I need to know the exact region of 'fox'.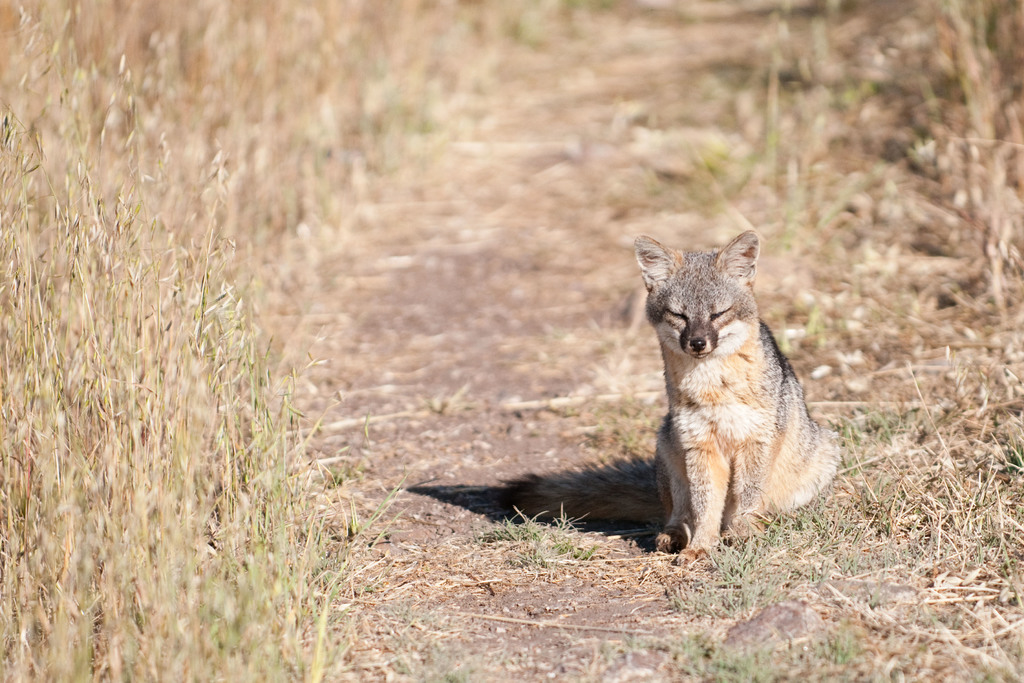
Region: 482,230,844,568.
